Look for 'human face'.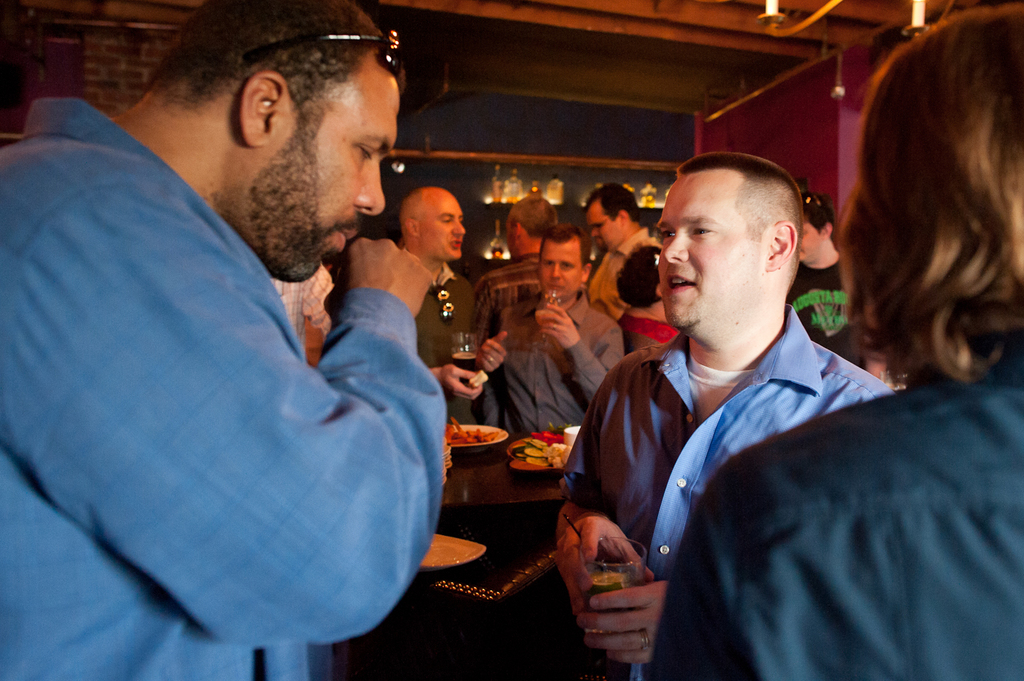
Found: 797/224/825/261.
